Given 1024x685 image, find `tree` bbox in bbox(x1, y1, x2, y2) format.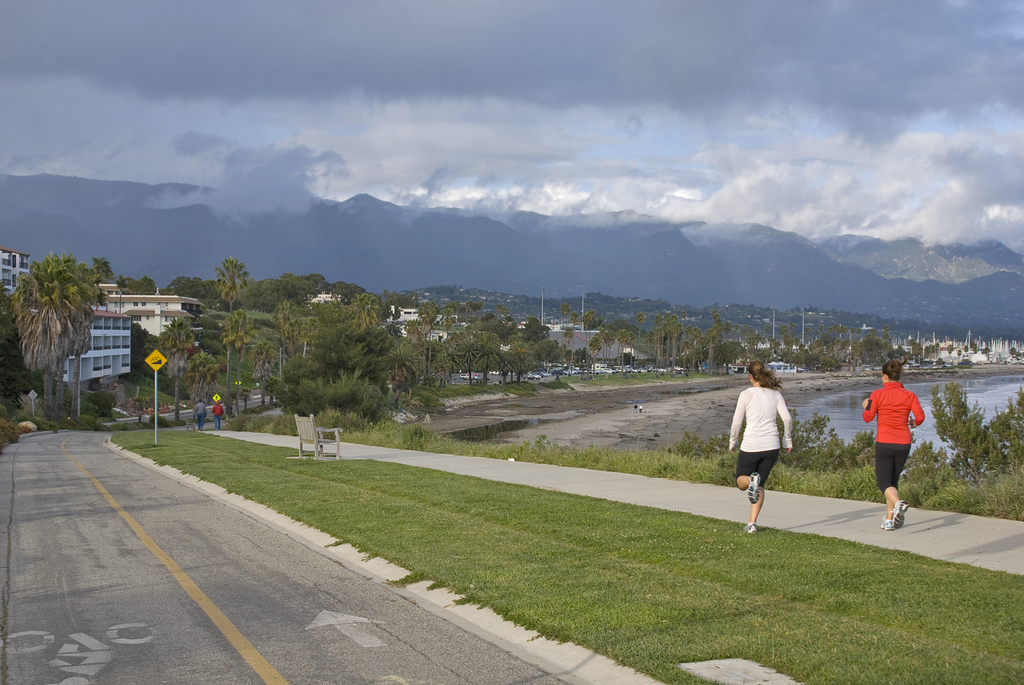
bbox(909, 338, 914, 359).
